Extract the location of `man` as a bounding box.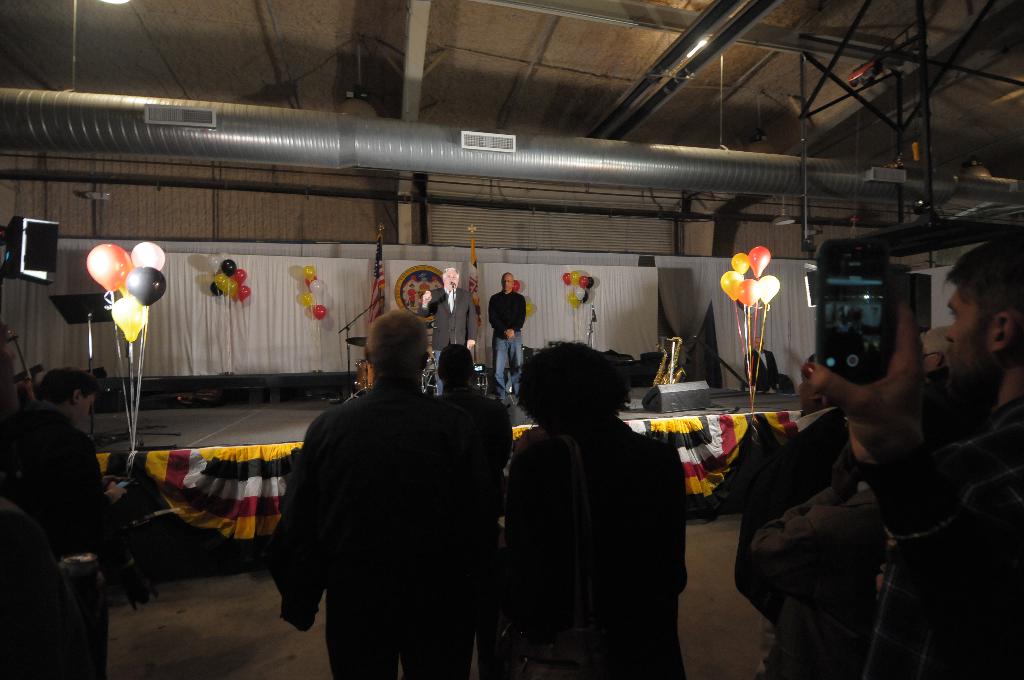
420/267/480/397.
